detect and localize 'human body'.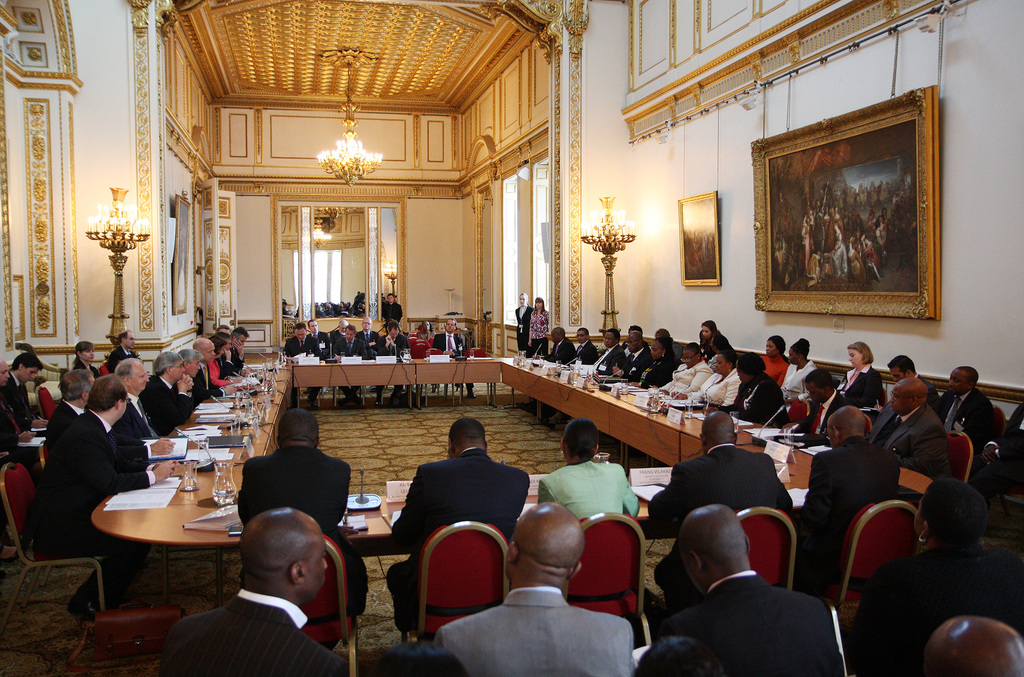
Localized at 765/334/790/376.
